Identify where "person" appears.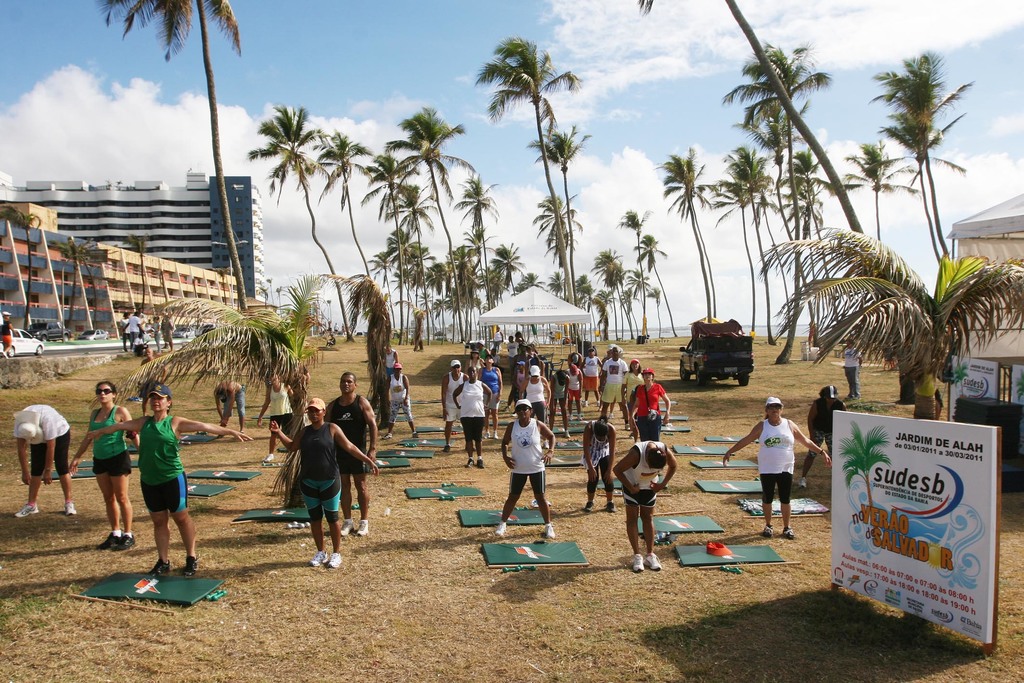
Appears at left=721, top=395, right=833, bottom=539.
